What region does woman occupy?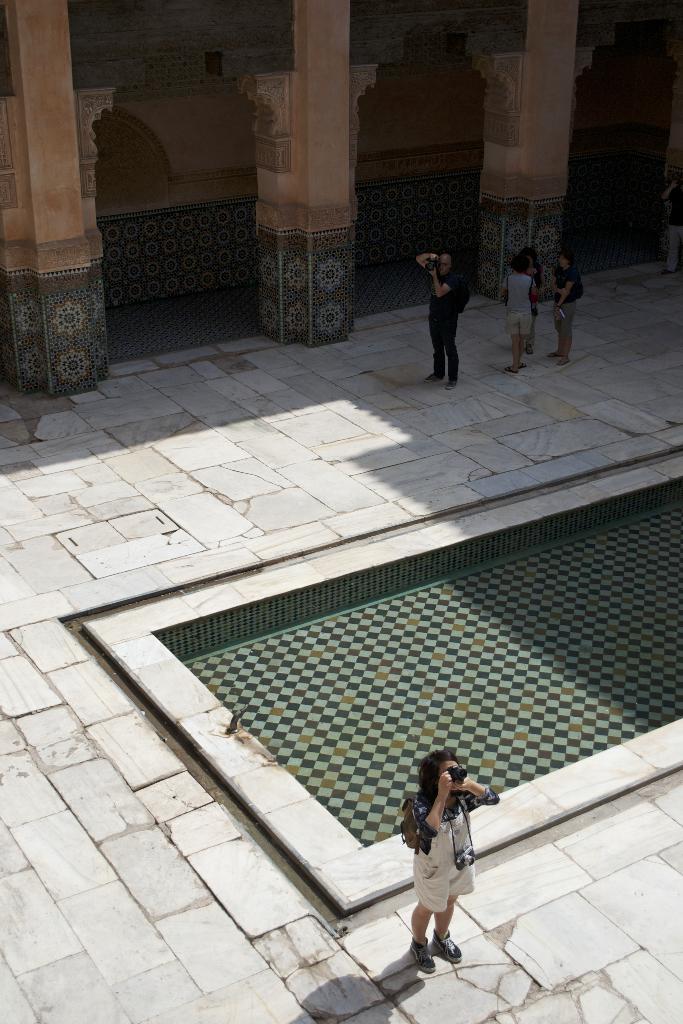
box(389, 758, 493, 984).
